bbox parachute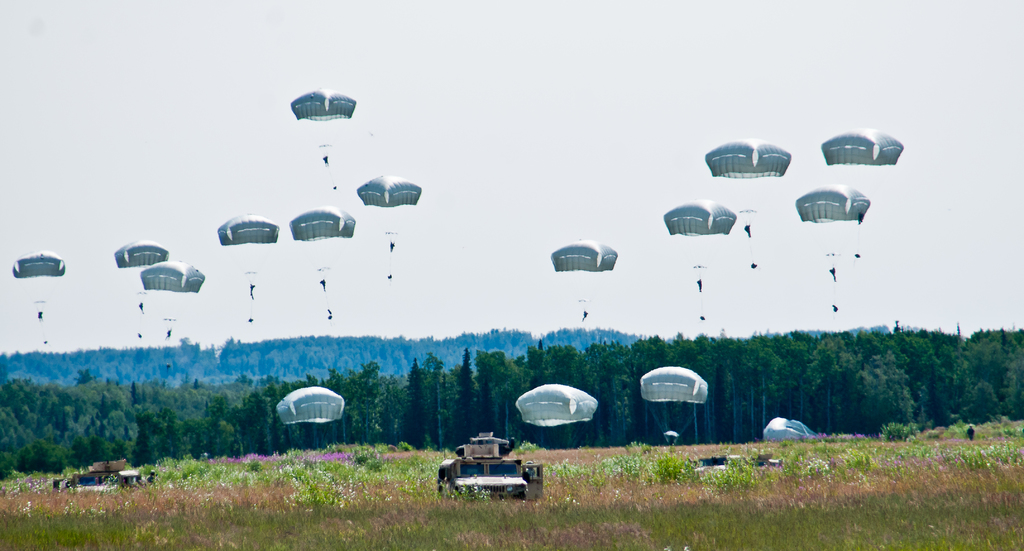
crop(141, 257, 205, 366)
